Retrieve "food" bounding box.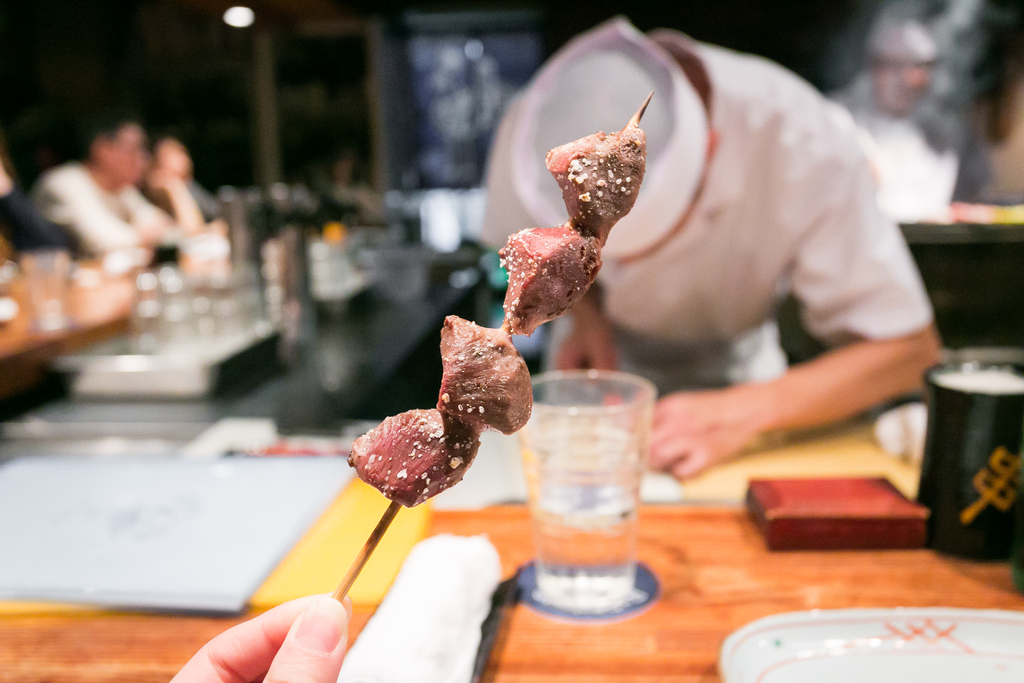
Bounding box: left=436, top=115, right=649, bottom=436.
